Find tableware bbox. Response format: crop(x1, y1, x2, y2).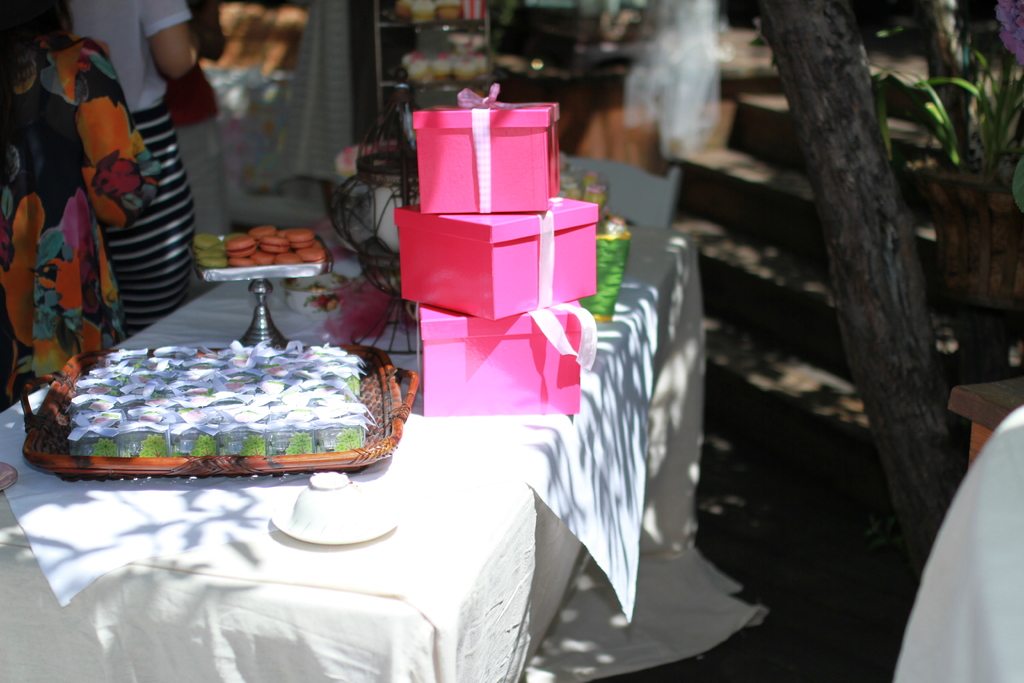
crop(272, 486, 401, 541).
